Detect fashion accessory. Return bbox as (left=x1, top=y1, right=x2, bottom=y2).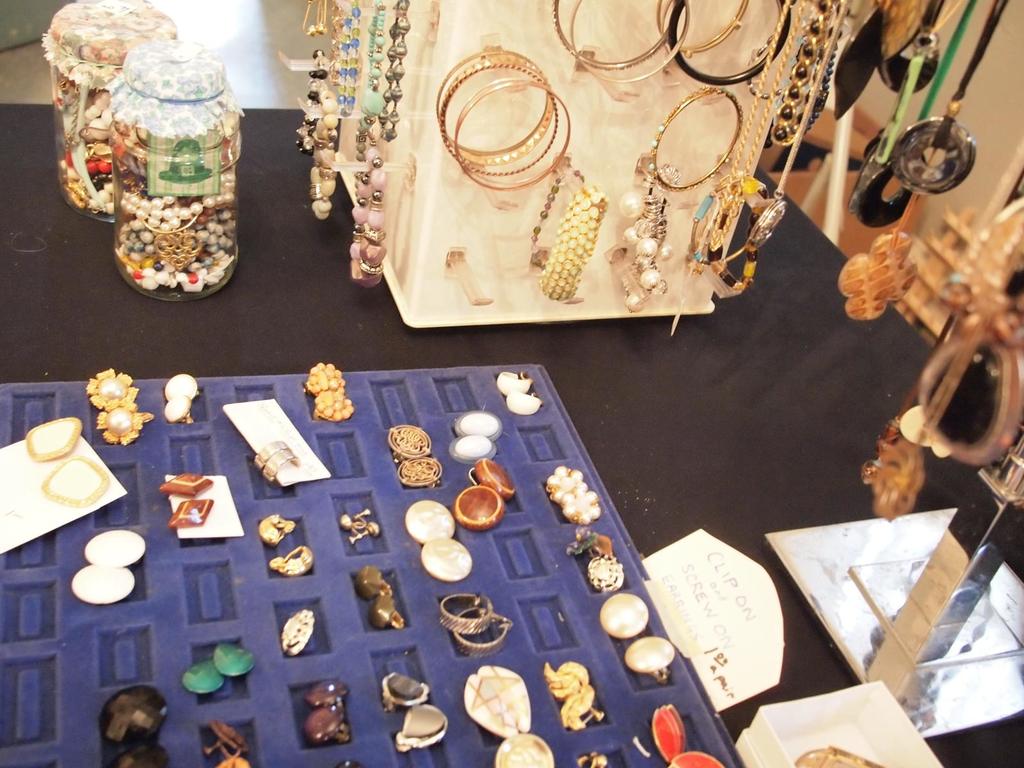
(left=793, top=742, right=884, bottom=767).
